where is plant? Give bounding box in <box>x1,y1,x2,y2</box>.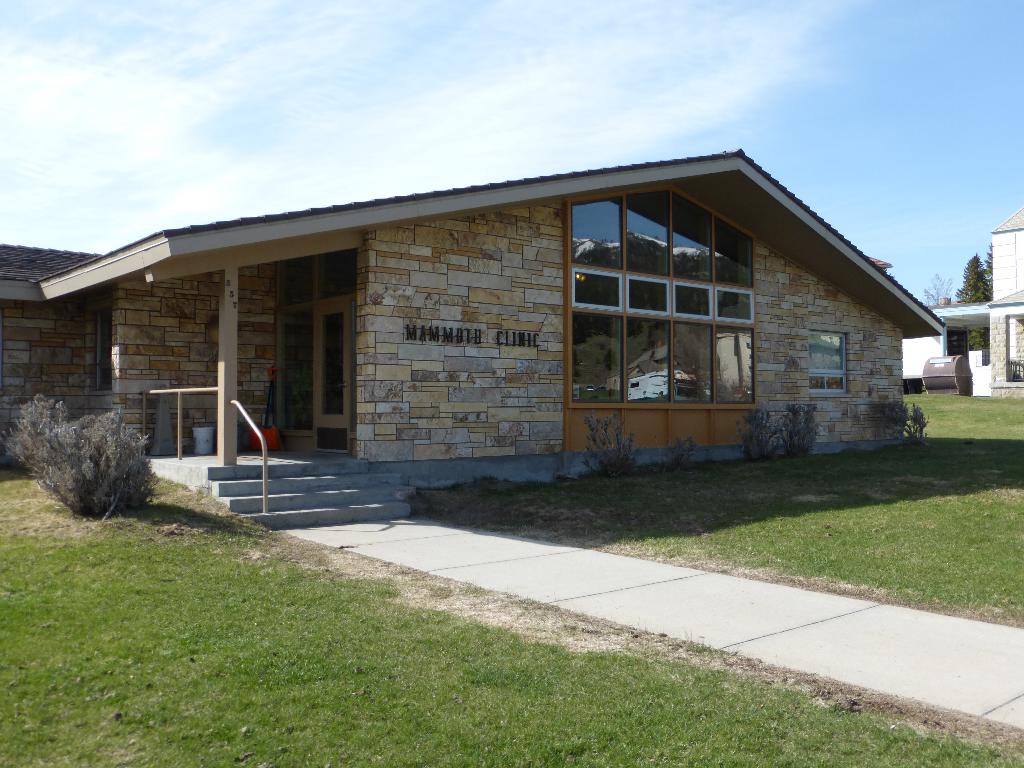
<box>583,412,630,474</box>.
